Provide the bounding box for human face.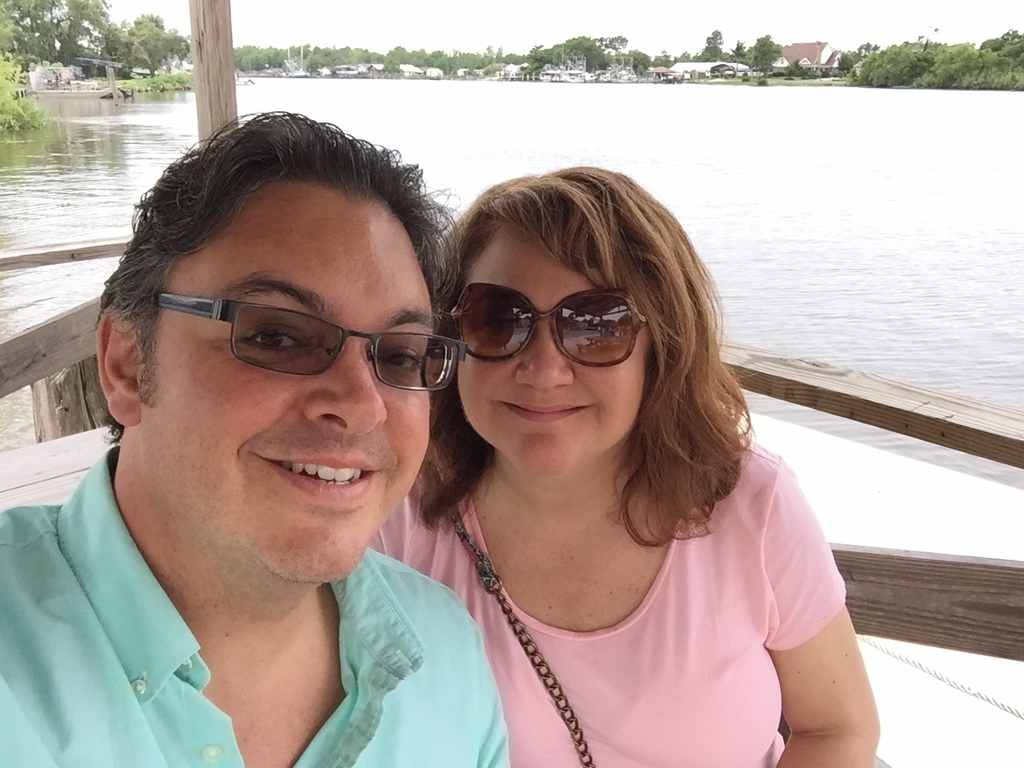
455/218/651/474.
